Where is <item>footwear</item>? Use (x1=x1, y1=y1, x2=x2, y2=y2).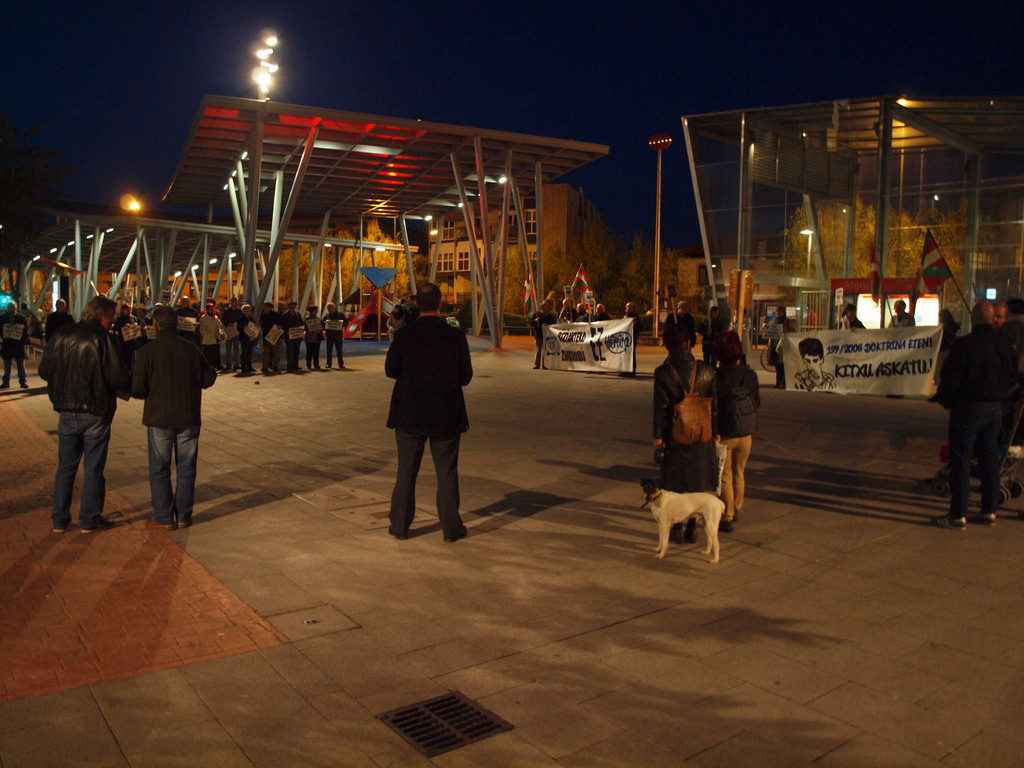
(x1=239, y1=368, x2=244, y2=377).
